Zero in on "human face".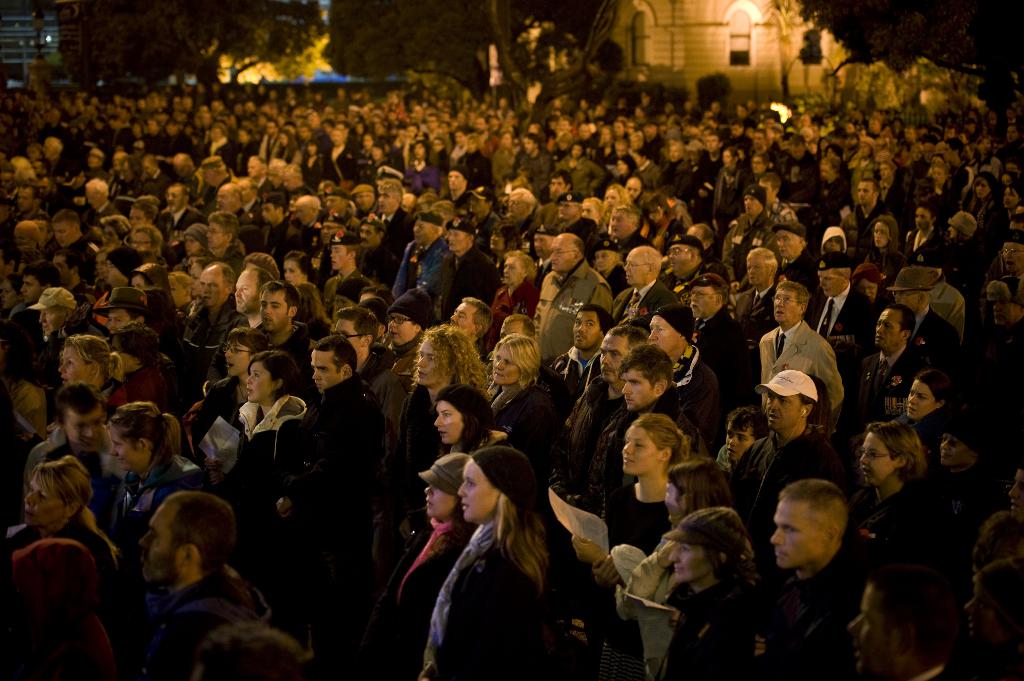
Zeroed in: box=[234, 267, 259, 313].
